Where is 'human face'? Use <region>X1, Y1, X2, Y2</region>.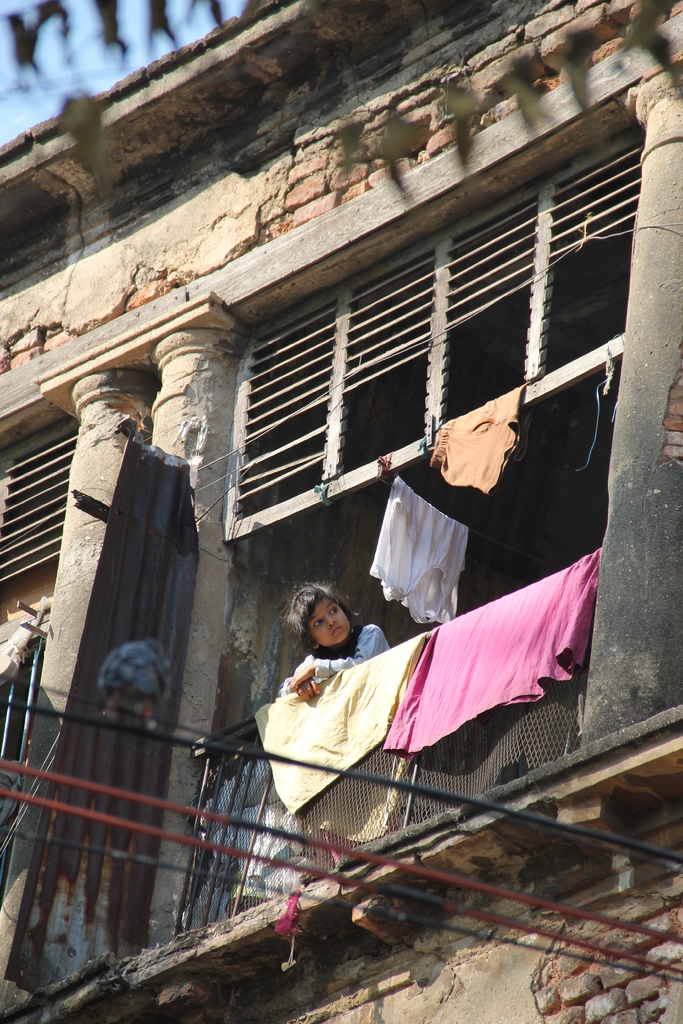
<region>309, 596, 349, 645</region>.
